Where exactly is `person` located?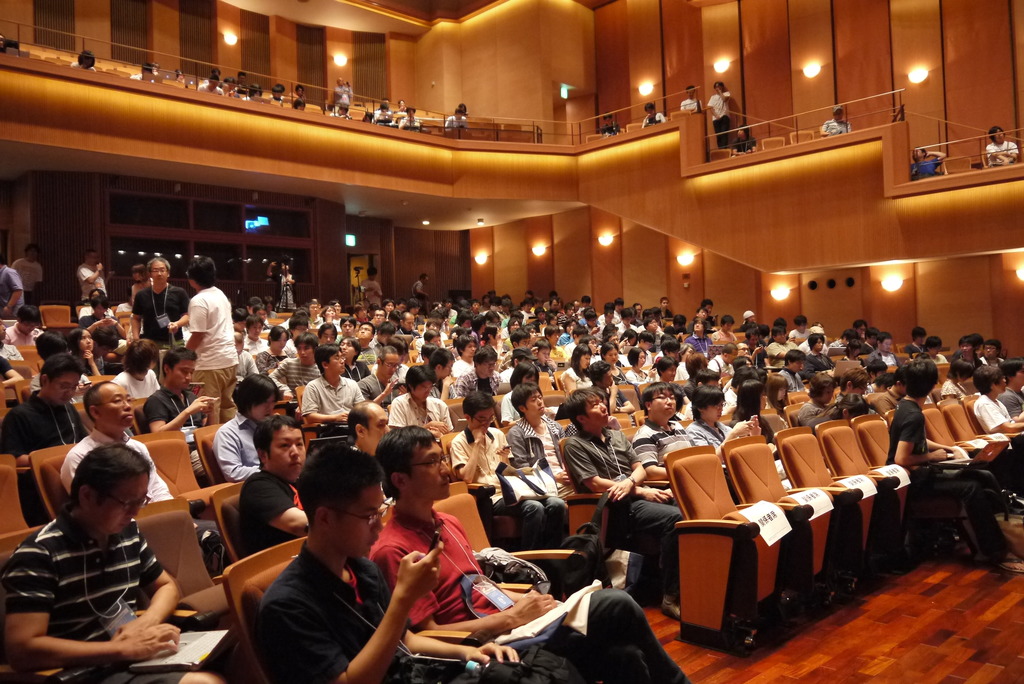
Its bounding box is box=[339, 338, 369, 380].
